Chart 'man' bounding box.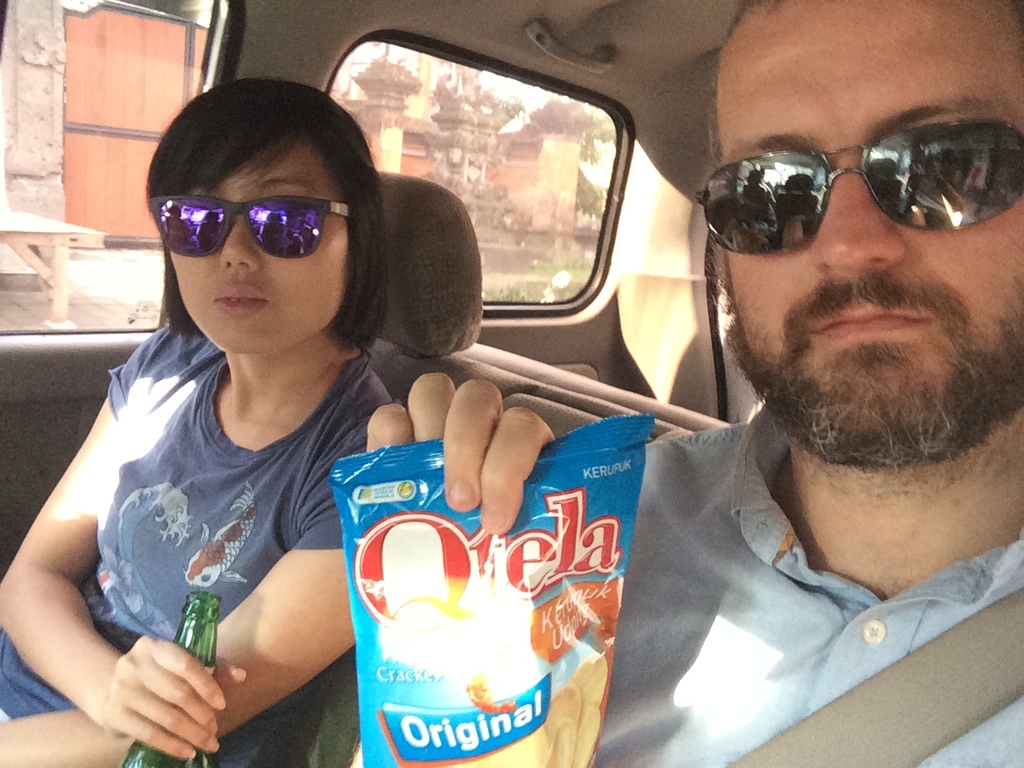
Charted: 352 0 1023 767.
